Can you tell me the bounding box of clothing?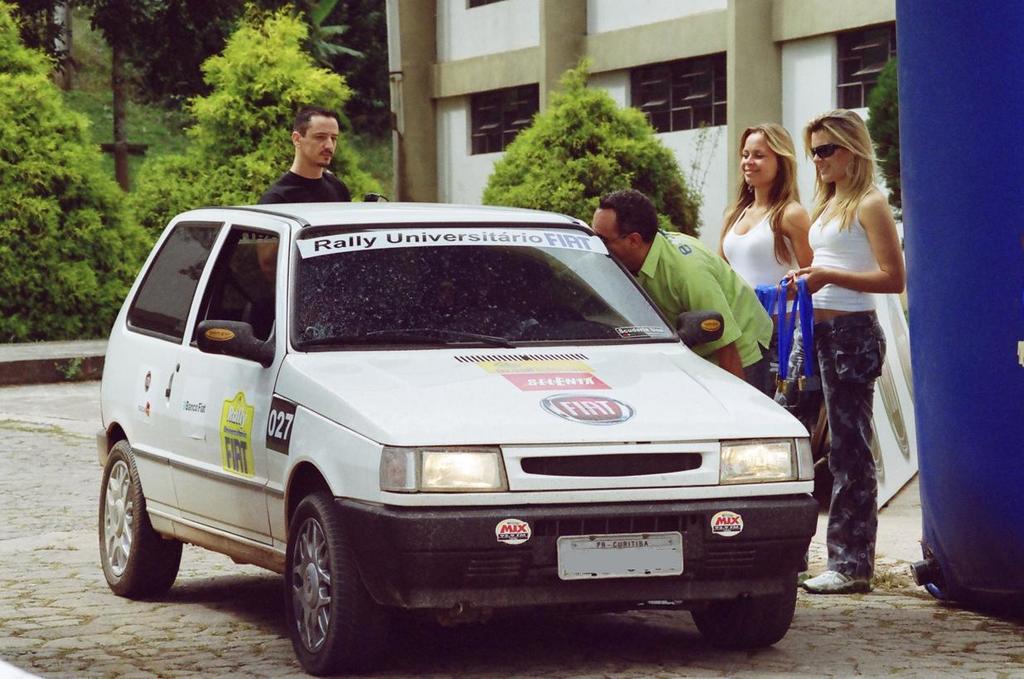
[x1=633, y1=233, x2=771, y2=393].
